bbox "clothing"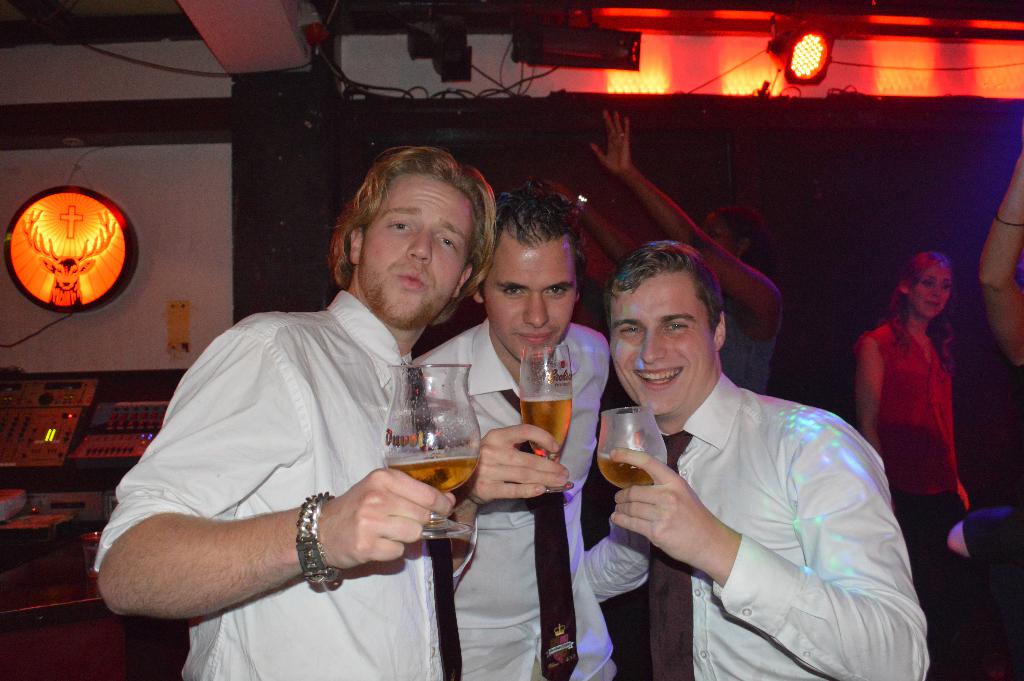
[91, 293, 468, 680]
